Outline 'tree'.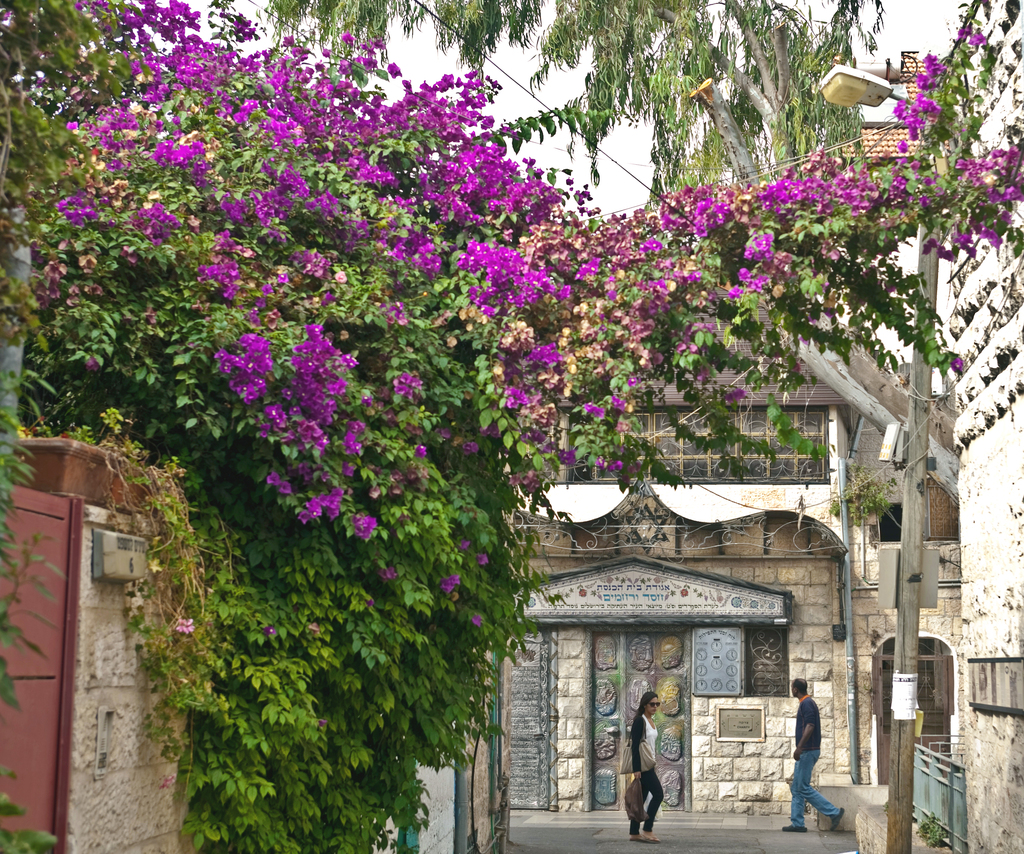
Outline: (0,0,1023,853).
